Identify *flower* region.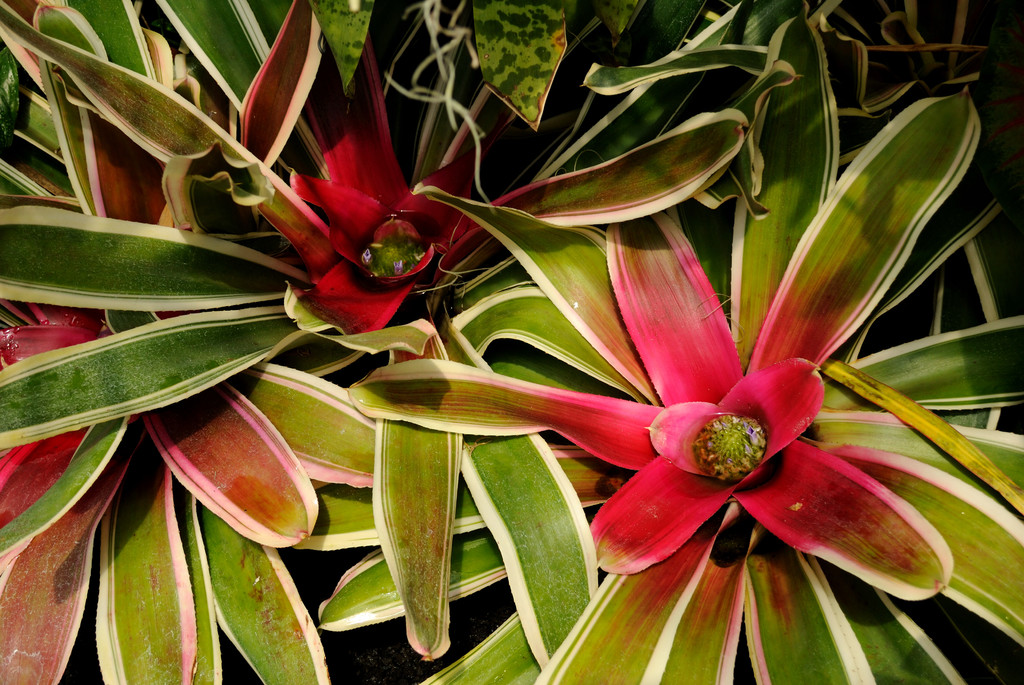
Region: x1=531 y1=270 x2=930 y2=597.
